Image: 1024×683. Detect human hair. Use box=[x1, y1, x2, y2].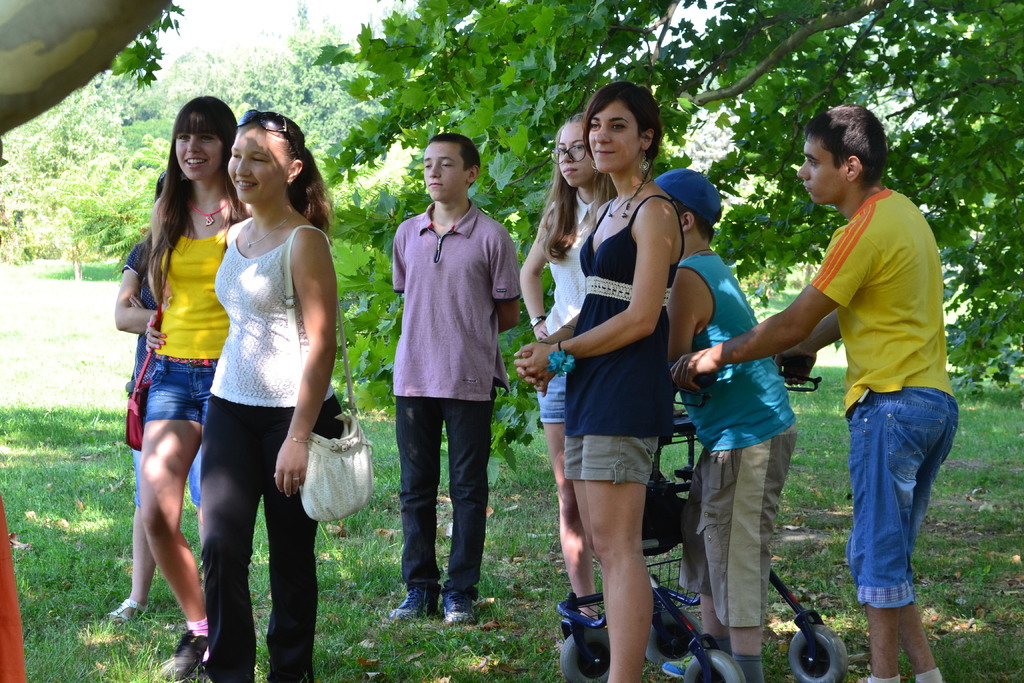
box=[673, 201, 723, 249].
